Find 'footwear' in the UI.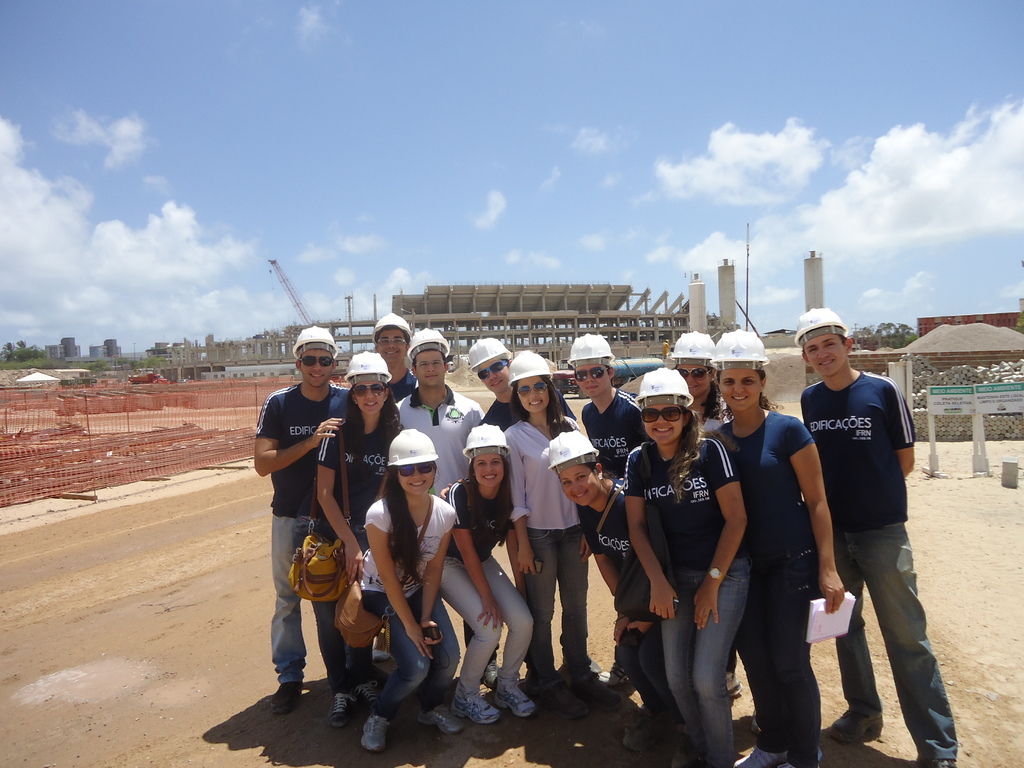
UI element at BBox(491, 684, 536, 723).
